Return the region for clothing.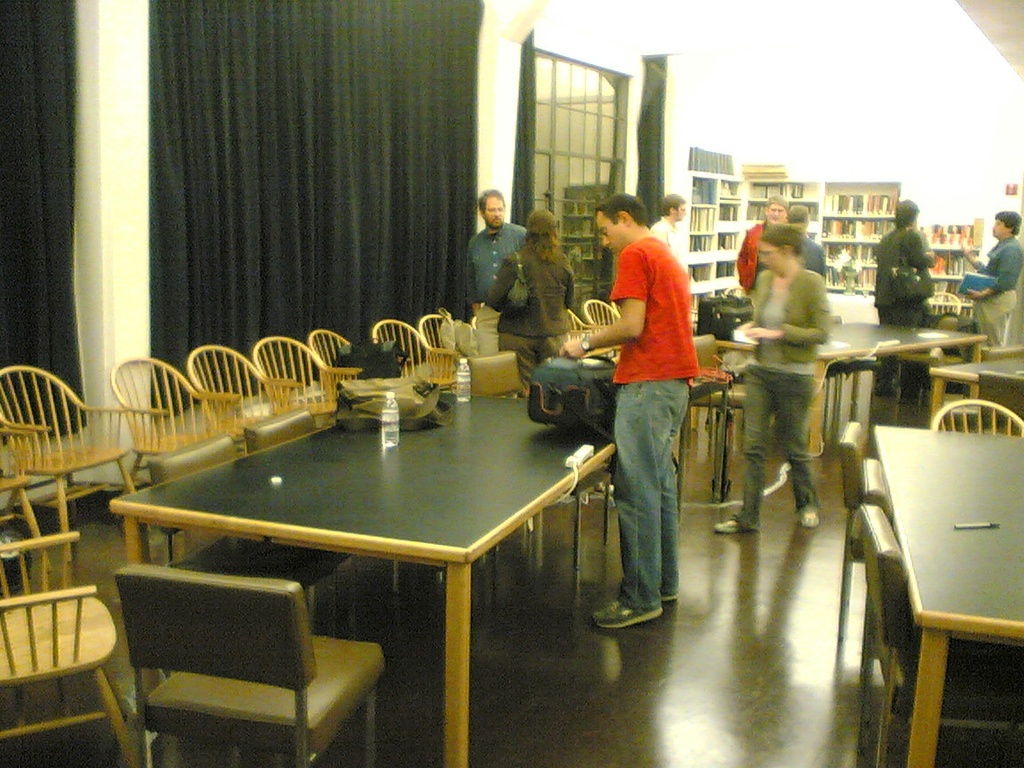
x1=868 y1=209 x2=932 y2=404.
